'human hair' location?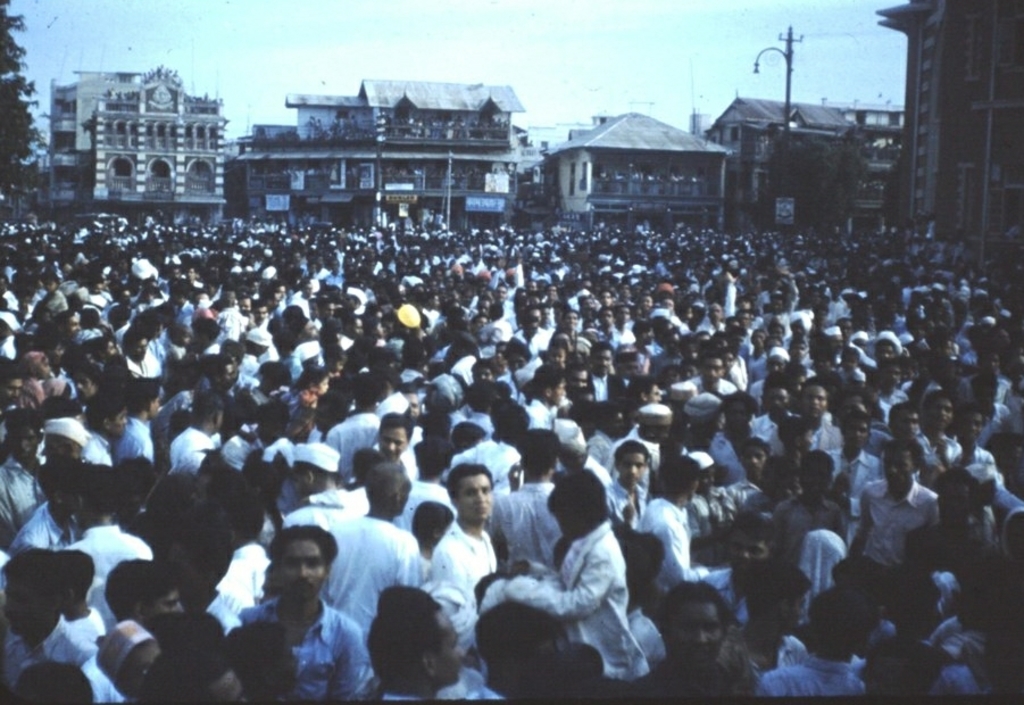
rect(905, 522, 949, 567)
